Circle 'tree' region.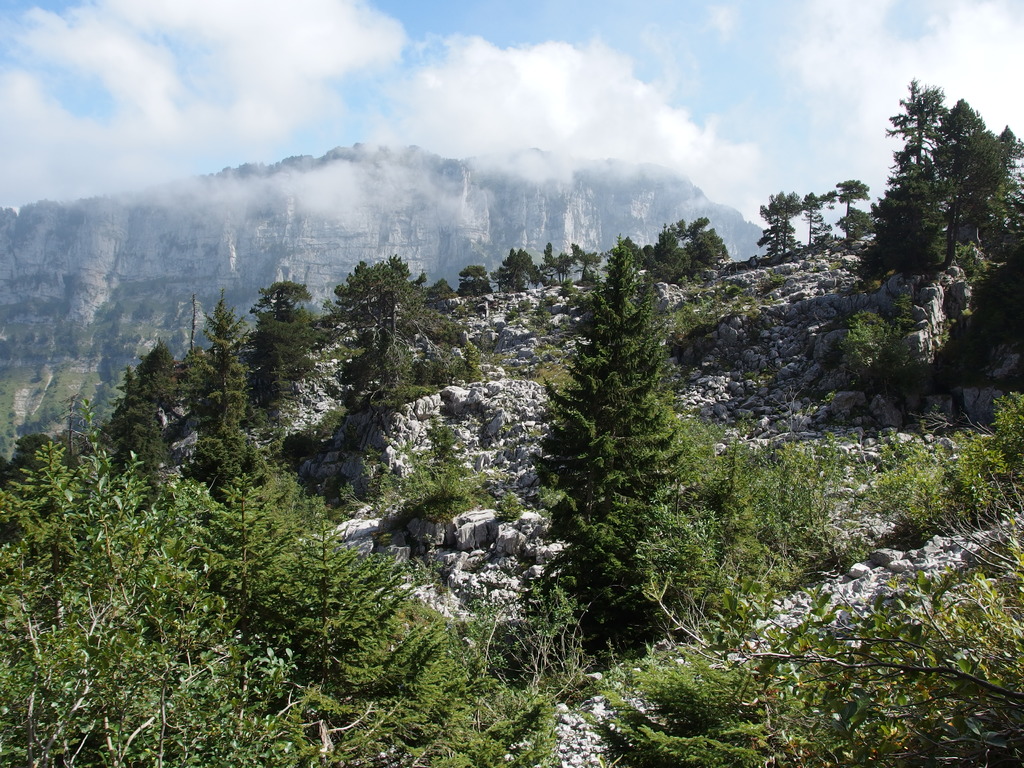
Region: Rect(265, 276, 318, 321).
